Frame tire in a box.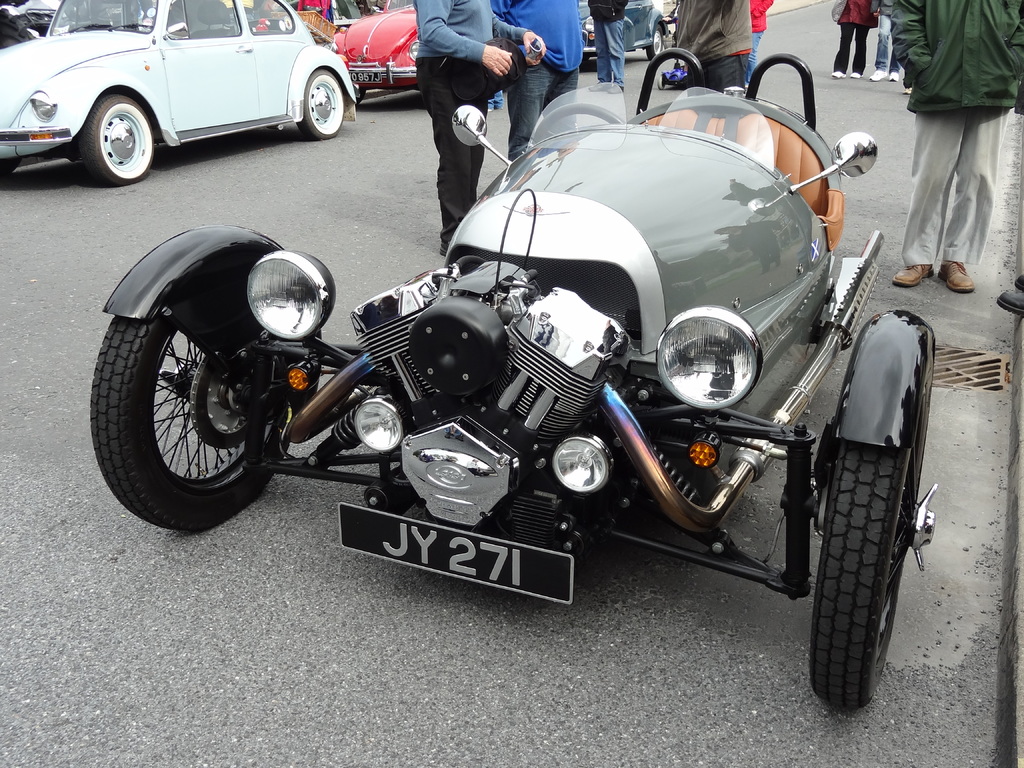
bbox(83, 89, 157, 183).
